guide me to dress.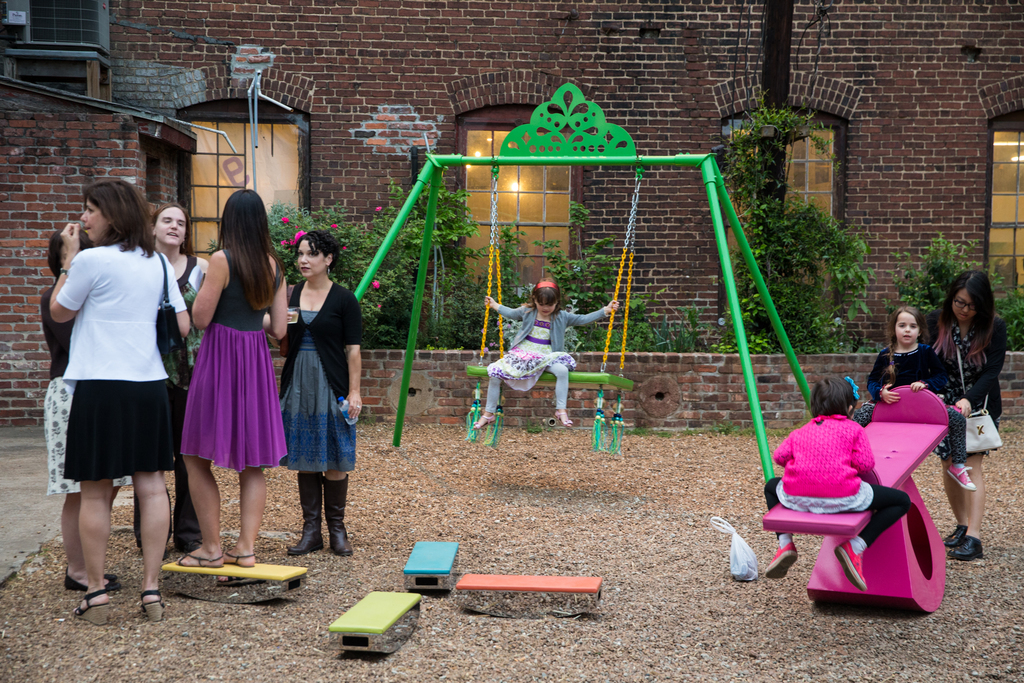
Guidance: [932,319,986,461].
